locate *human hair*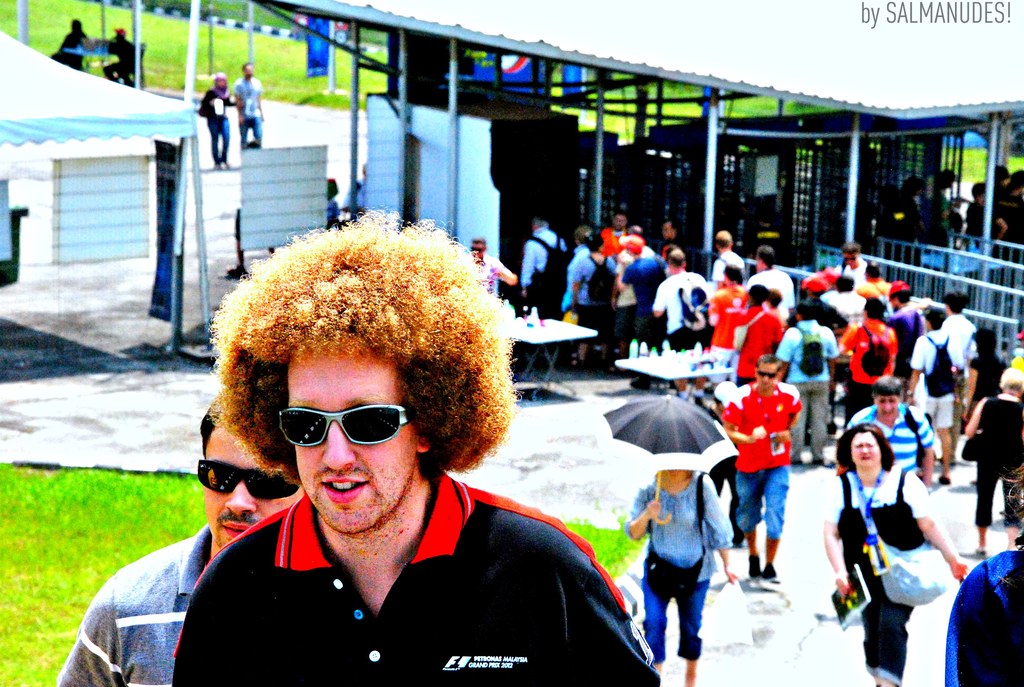
971:328:996:358
